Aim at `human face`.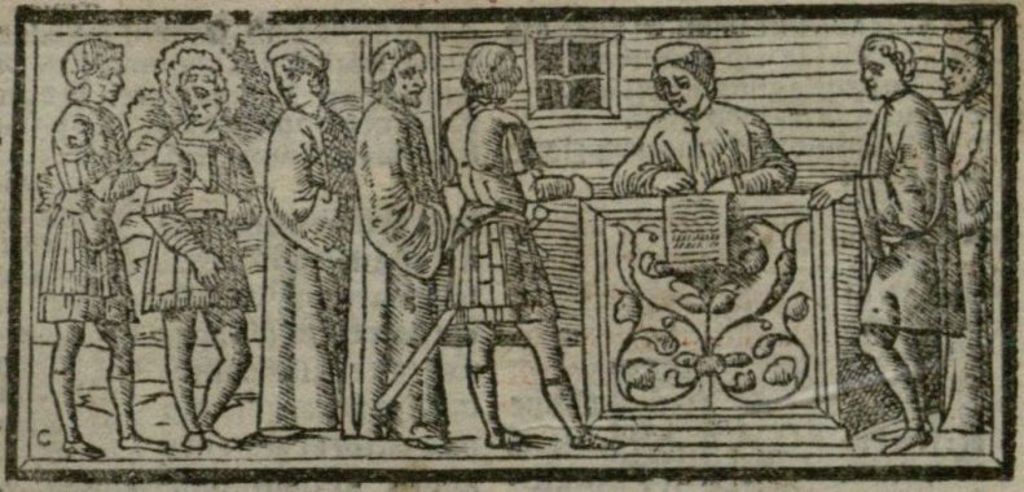
Aimed at Rect(390, 50, 425, 101).
